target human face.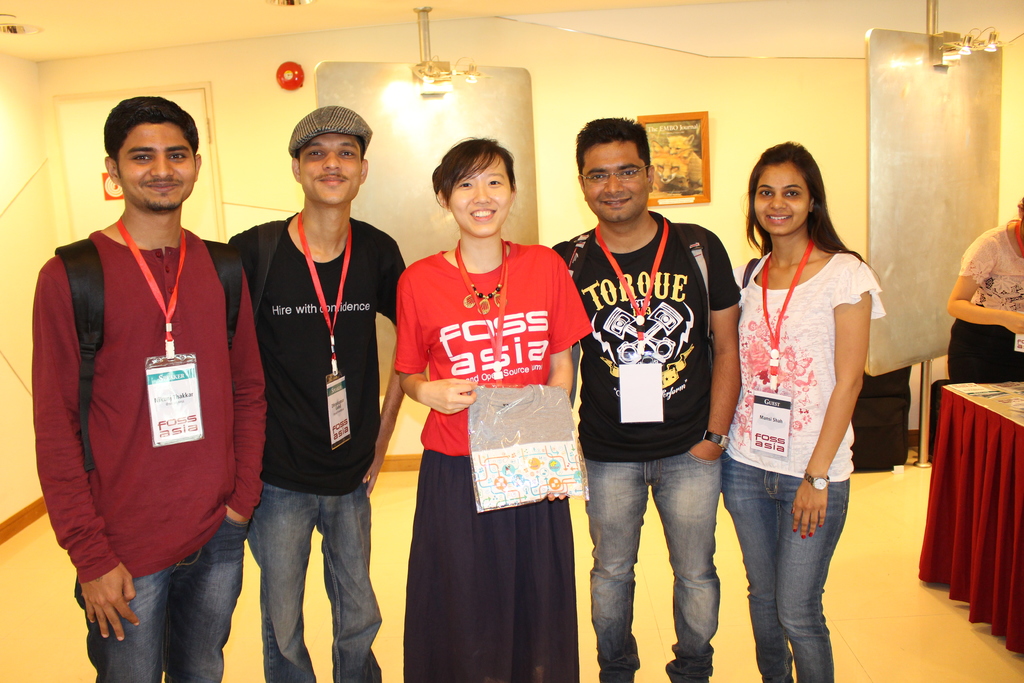
Target region: locate(118, 120, 194, 208).
